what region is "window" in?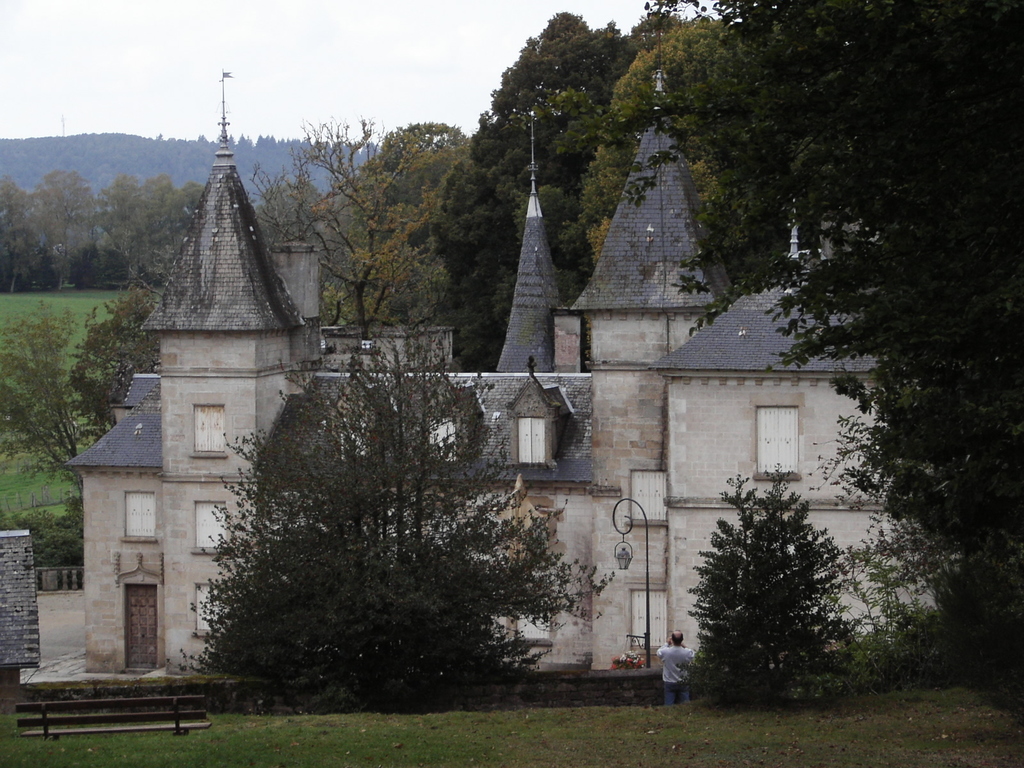
bbox(760, 397, 802, 478).
